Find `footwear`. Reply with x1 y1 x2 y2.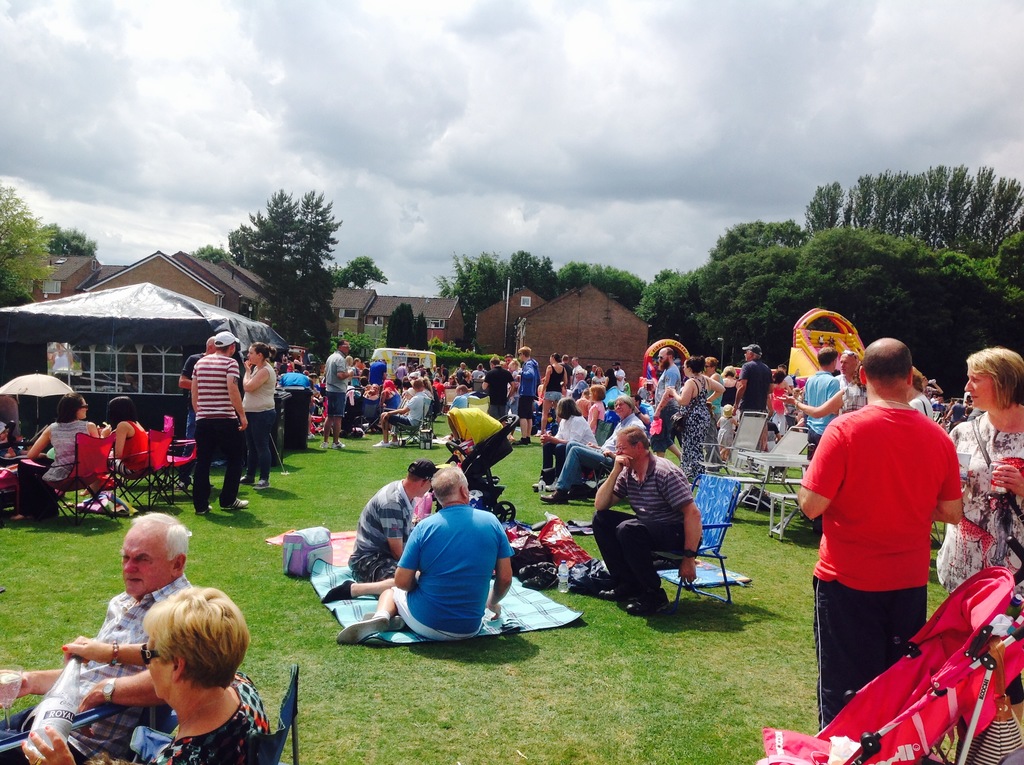
363 609 403 626.
